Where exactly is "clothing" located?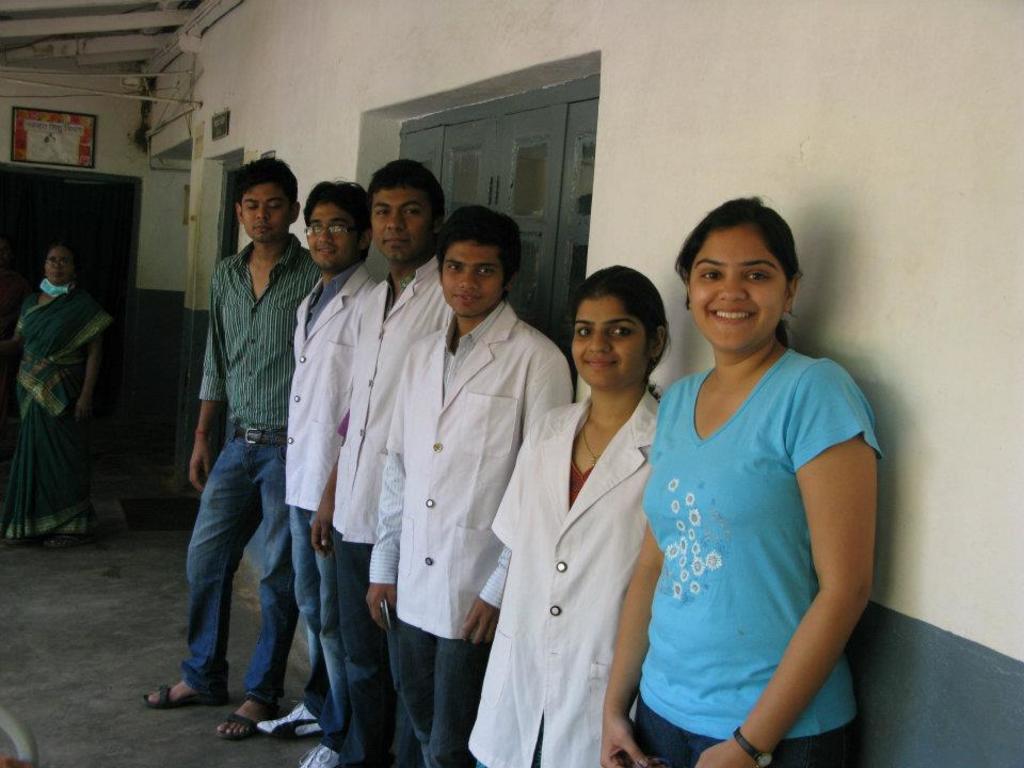
Its bounding box is {"left": 624, "top": 345, "right": 876, "bottom": 767}.
